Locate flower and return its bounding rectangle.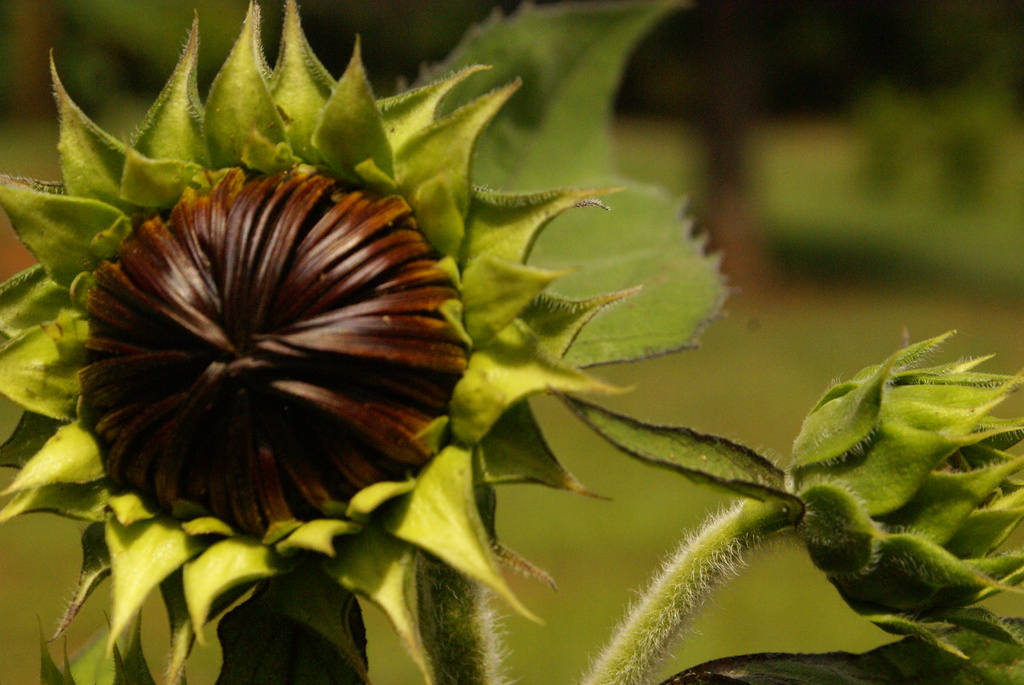
crop(785, 328, 1023, 664).
